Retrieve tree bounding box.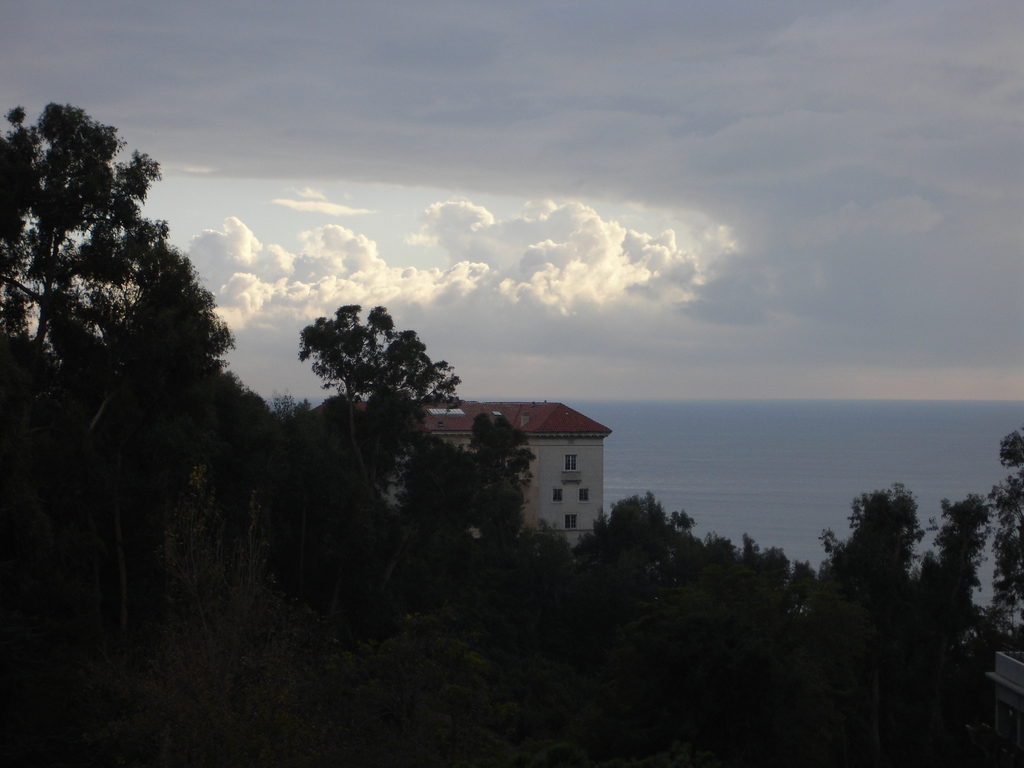
Bounding box: <bbox>291, 397, 384, 508</bbox>.
